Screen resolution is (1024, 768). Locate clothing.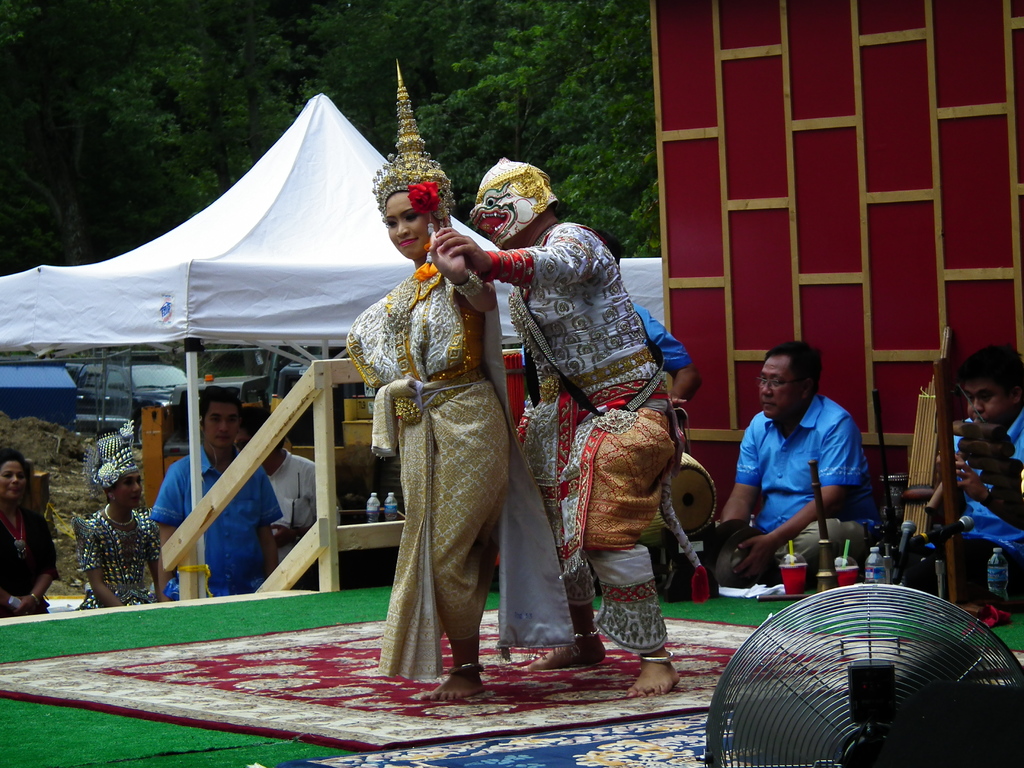
<box>79,495,164,614</box>.
